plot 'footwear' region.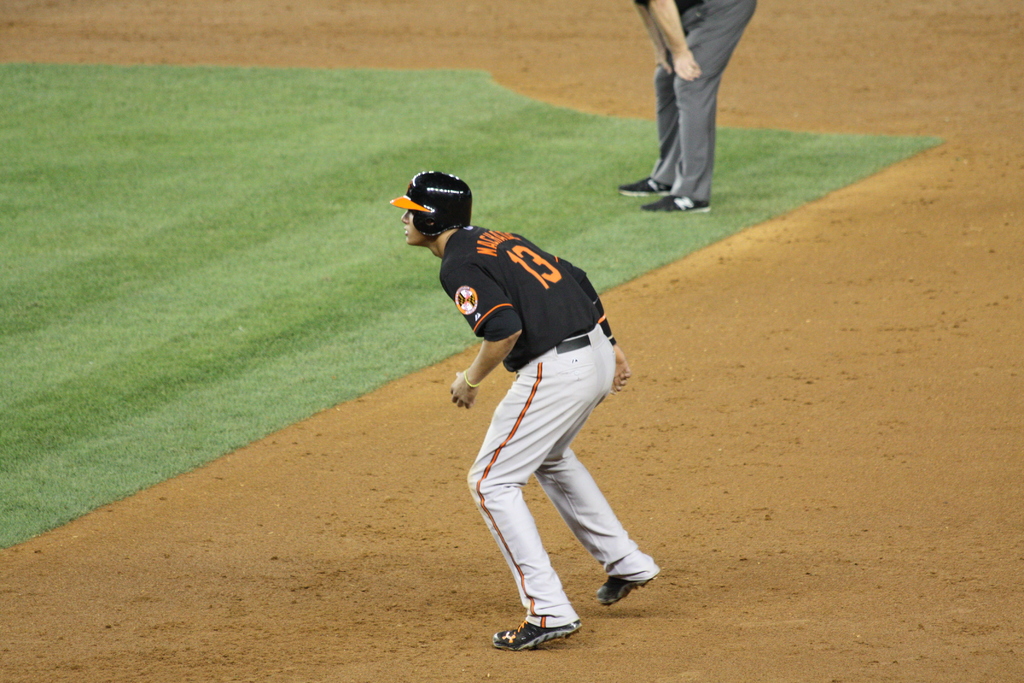
Plotted at <box>488,613,579,649</box>.
